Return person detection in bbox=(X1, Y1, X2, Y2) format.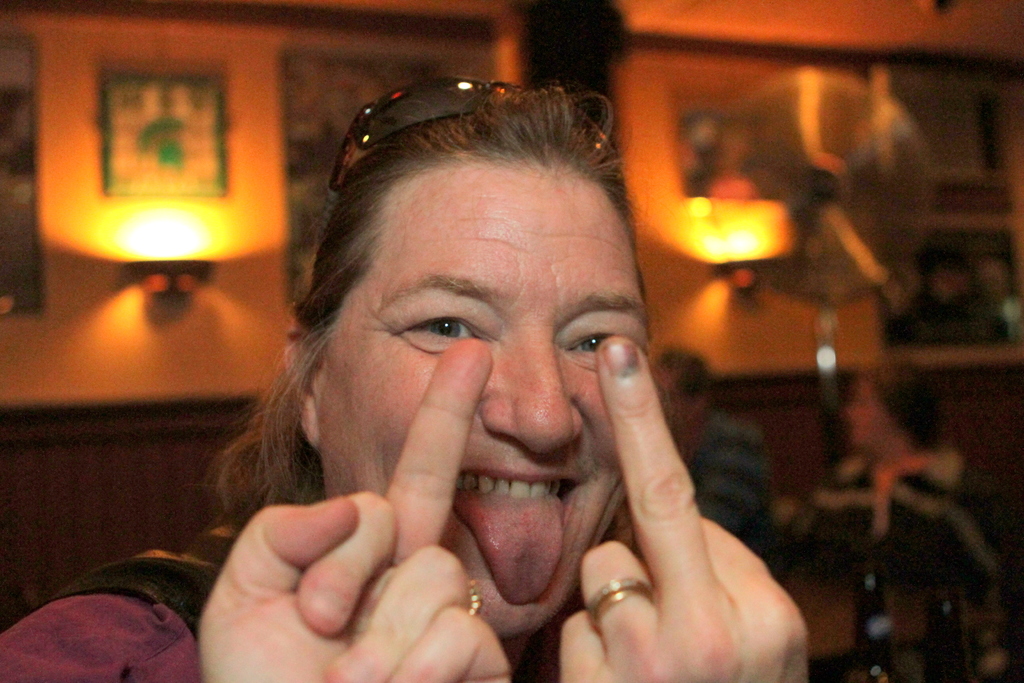
bbox=(0, 78, 805, 682).
